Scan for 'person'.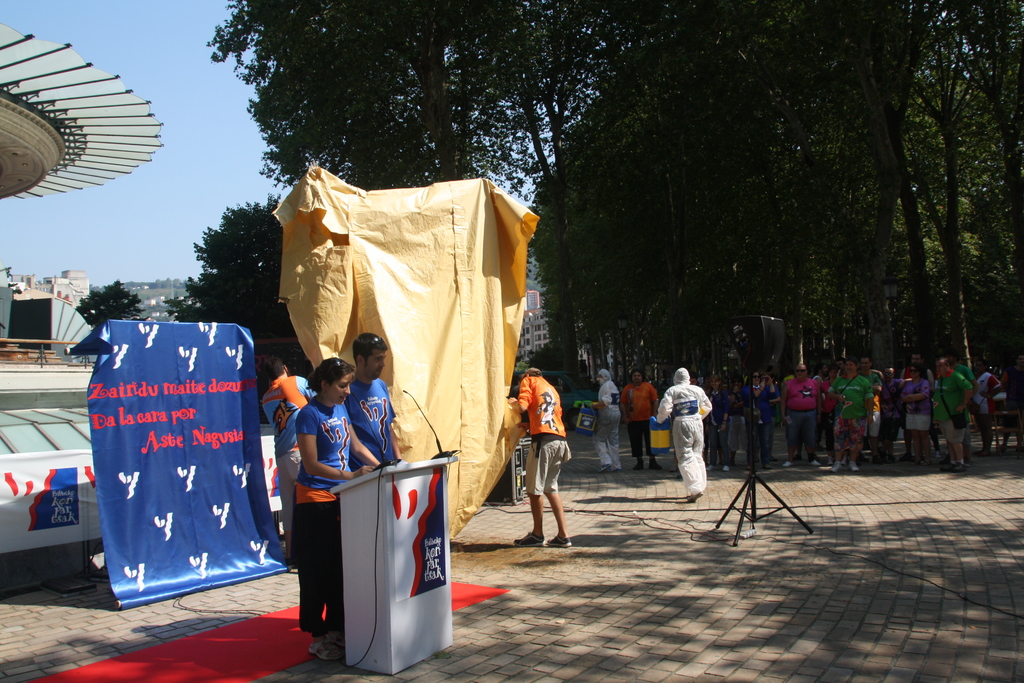
Scan result: l=746, t=366, r=777, b=466.
